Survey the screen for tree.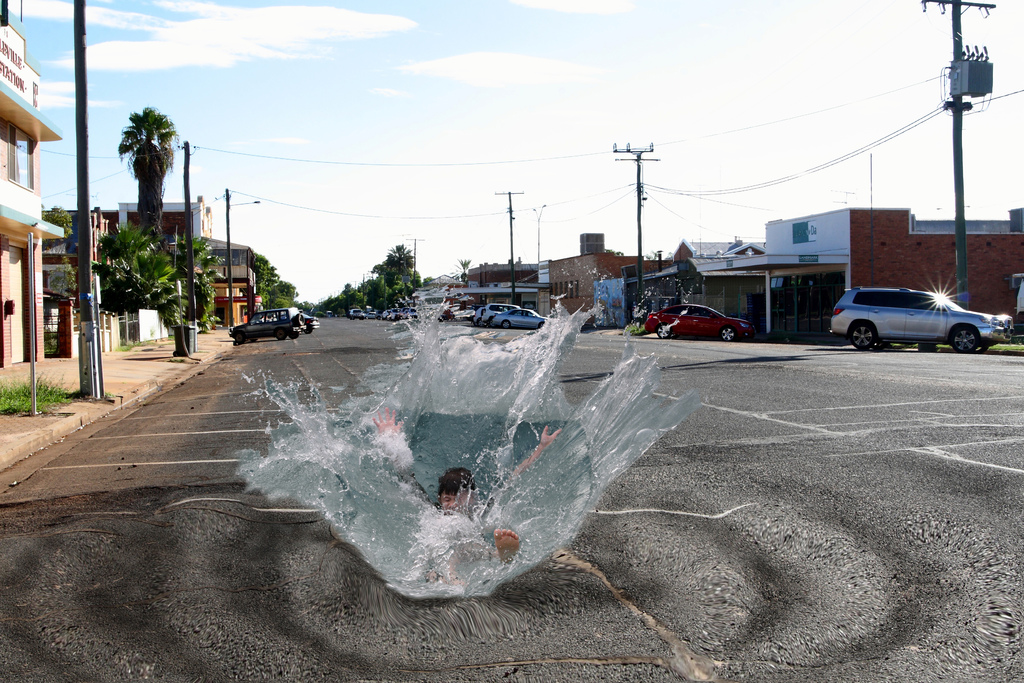
Survey found: {"x1": 42, "y1": 208, "x2": 79, "y2": 290}.
